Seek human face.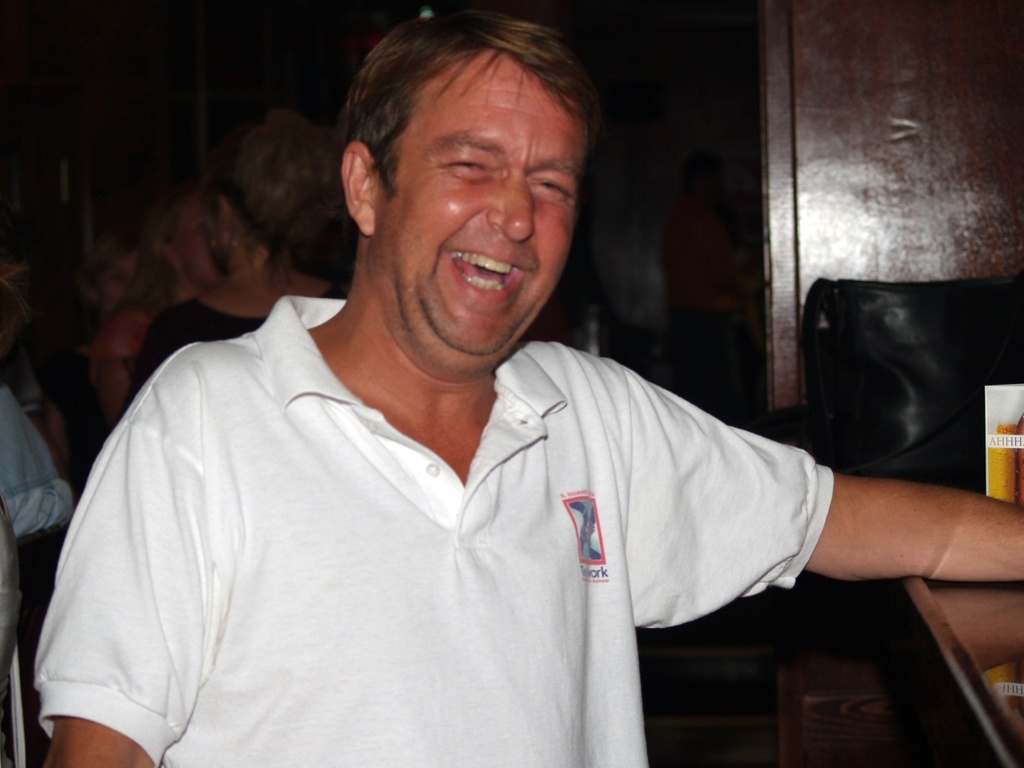
(left=374, top=43, right=589, bottom=346).
